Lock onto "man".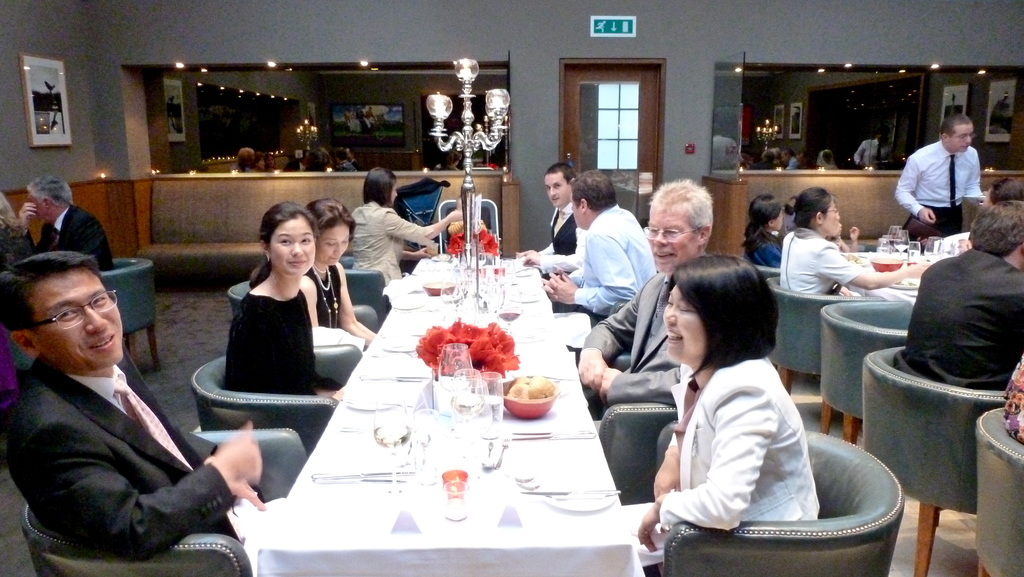
Locked: 576/178/714/419.
